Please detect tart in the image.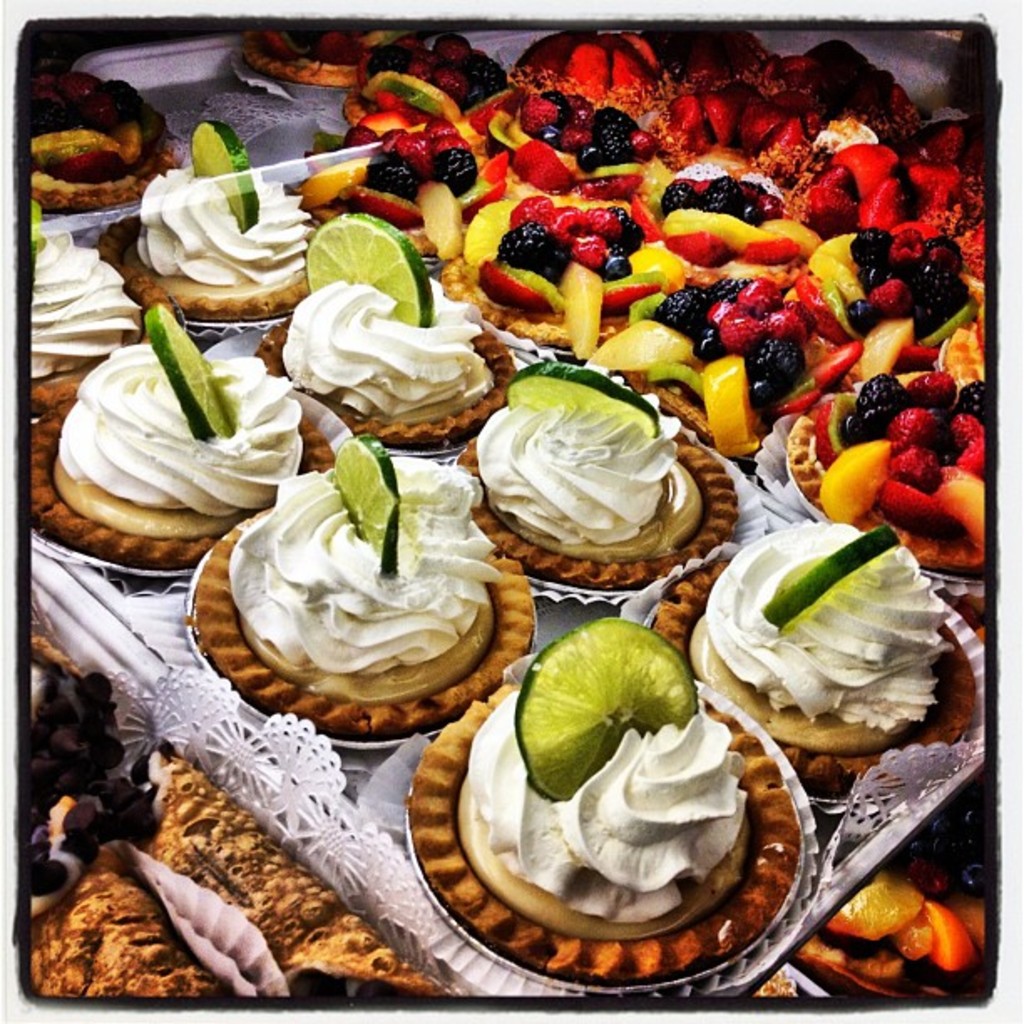
crop(443, 358, 750, 589).
